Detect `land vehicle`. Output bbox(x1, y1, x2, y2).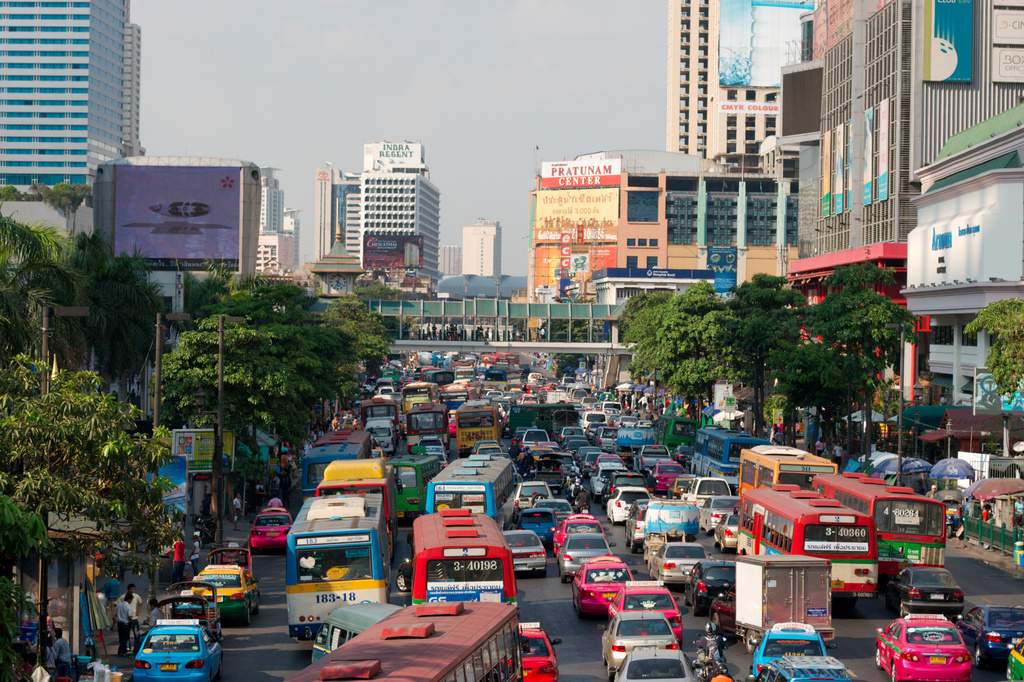
bbox(504, 624, 559, 681).
